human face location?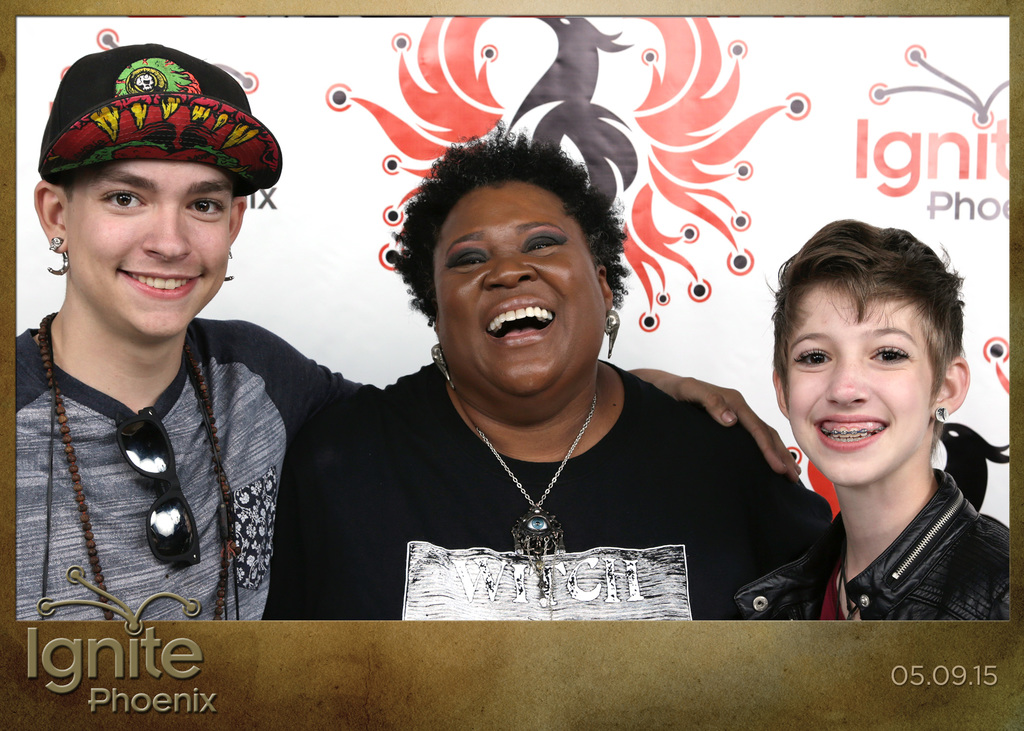
Rect(394, 145, 639, 438)
